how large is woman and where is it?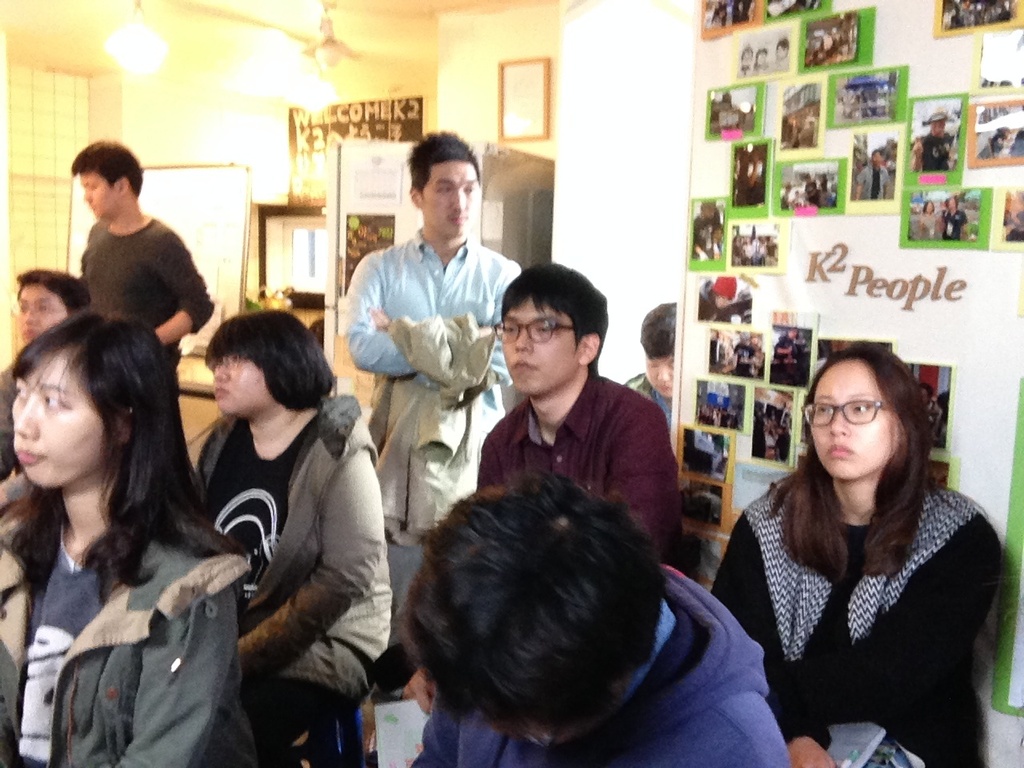
Bounding box: left=920, top=382, right=942, bottom=446.
